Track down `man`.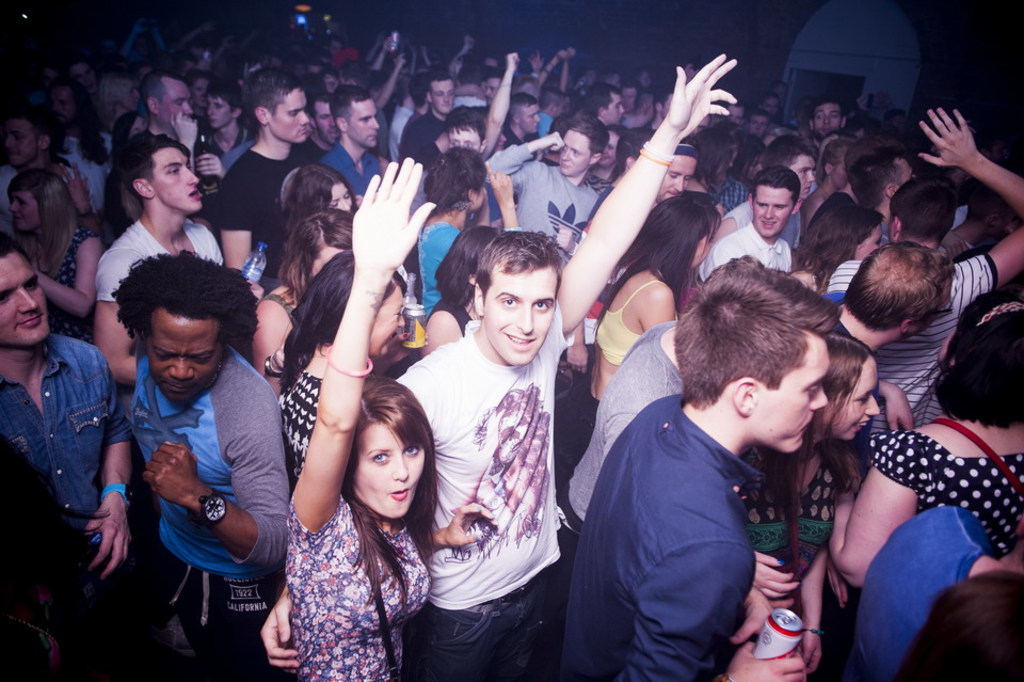
Tracked to x1=254, y1=48, x2=733, y2=681.
